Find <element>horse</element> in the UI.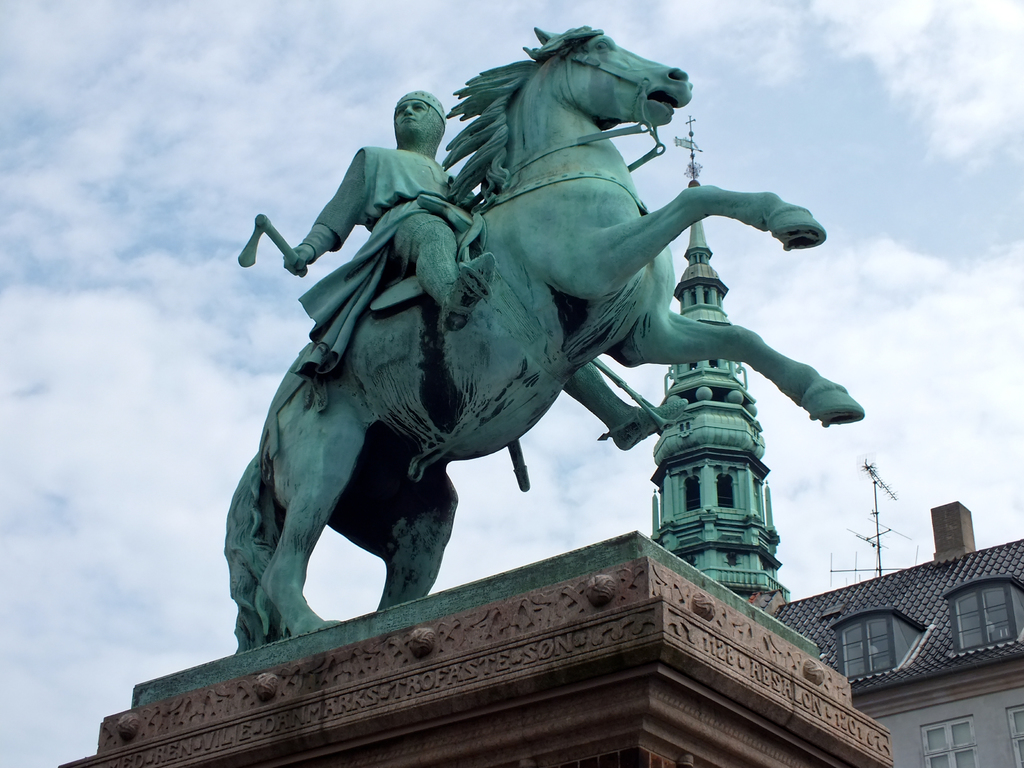
UI element at Rect(227, 22, 865, 652).
